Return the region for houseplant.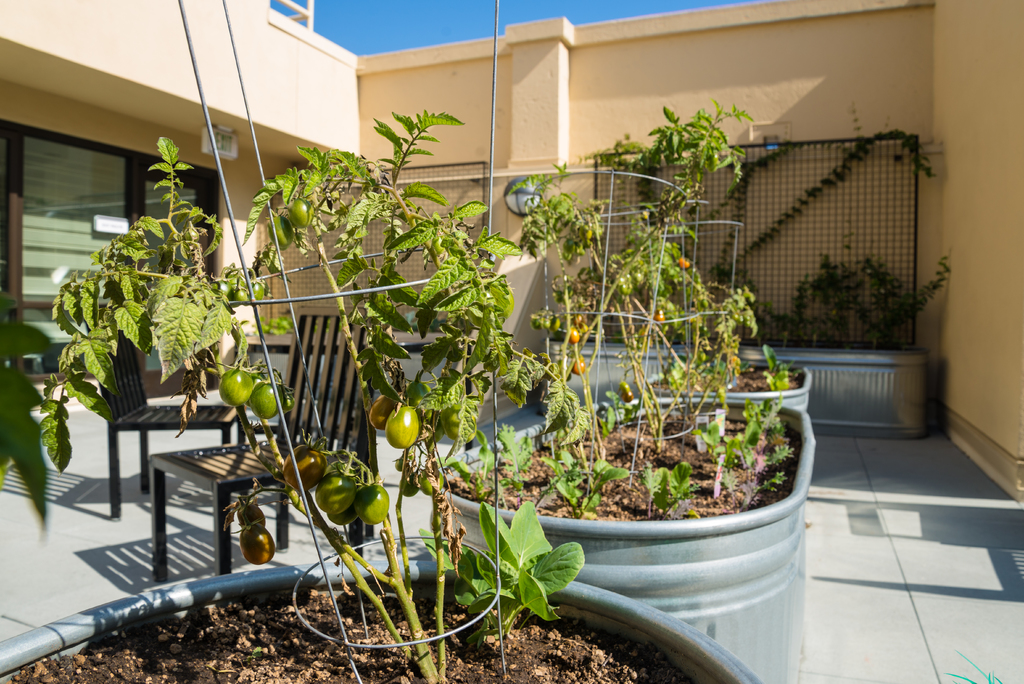
detection(0, 108, 769, 683).
